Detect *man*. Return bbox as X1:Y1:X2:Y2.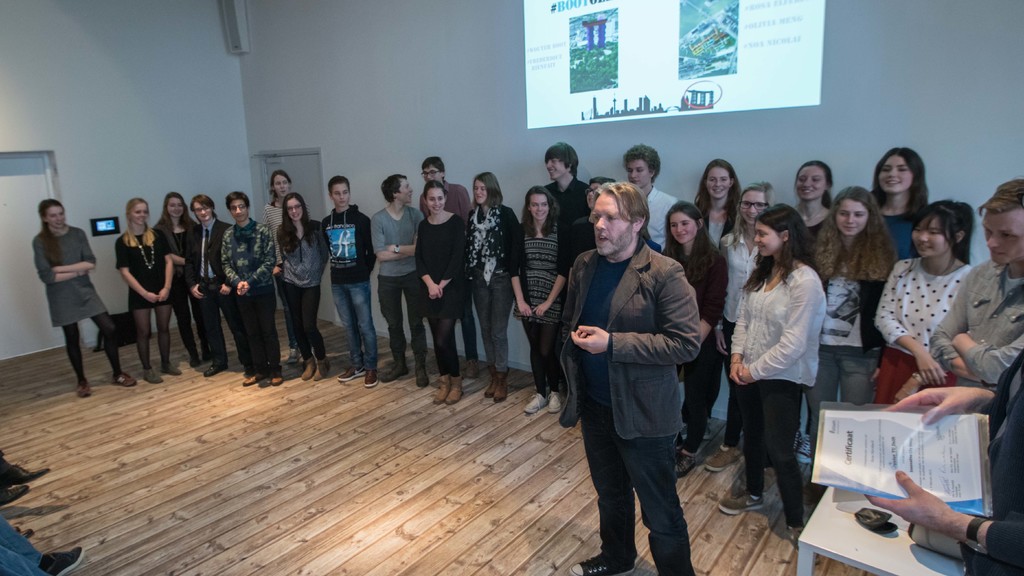
374:177:426:390.
